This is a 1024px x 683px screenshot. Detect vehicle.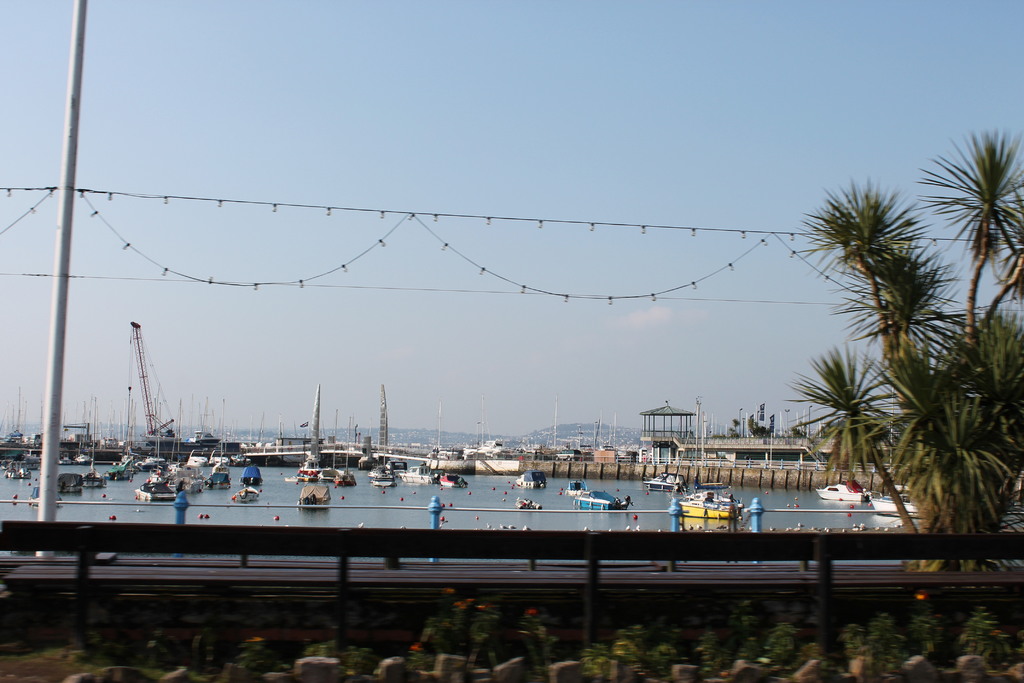
detection(869, 496, 923, 516).
